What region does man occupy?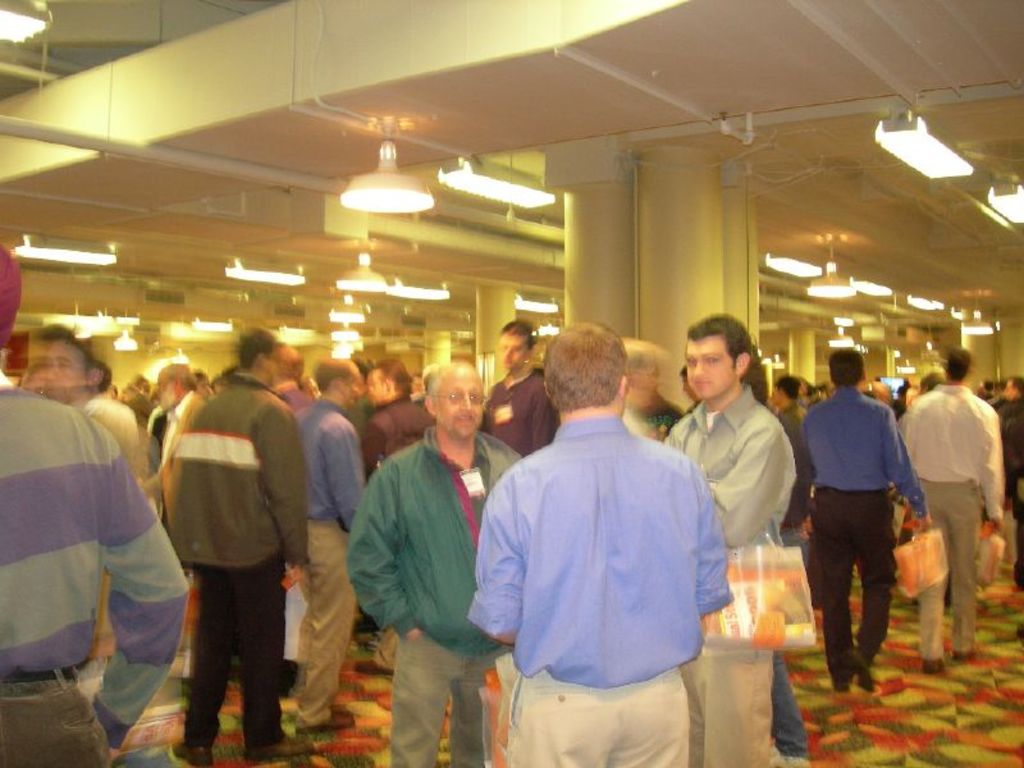
detection(657, 310, 799, 767).
